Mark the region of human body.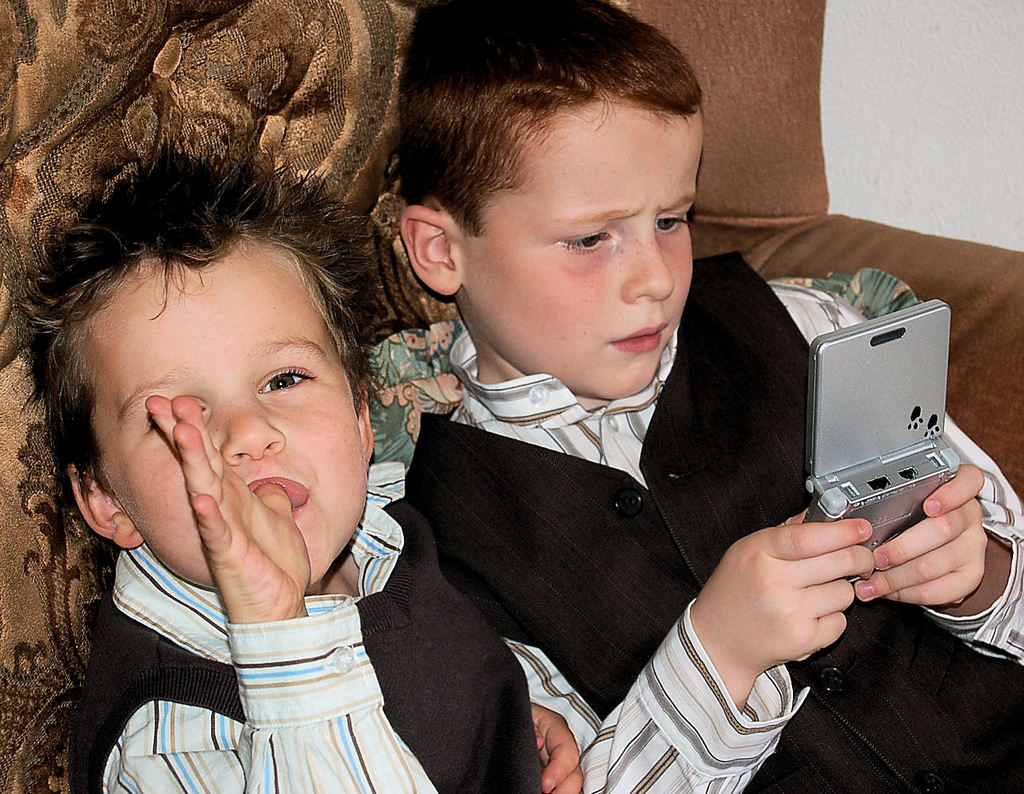
Region: 38,121,529,781.
